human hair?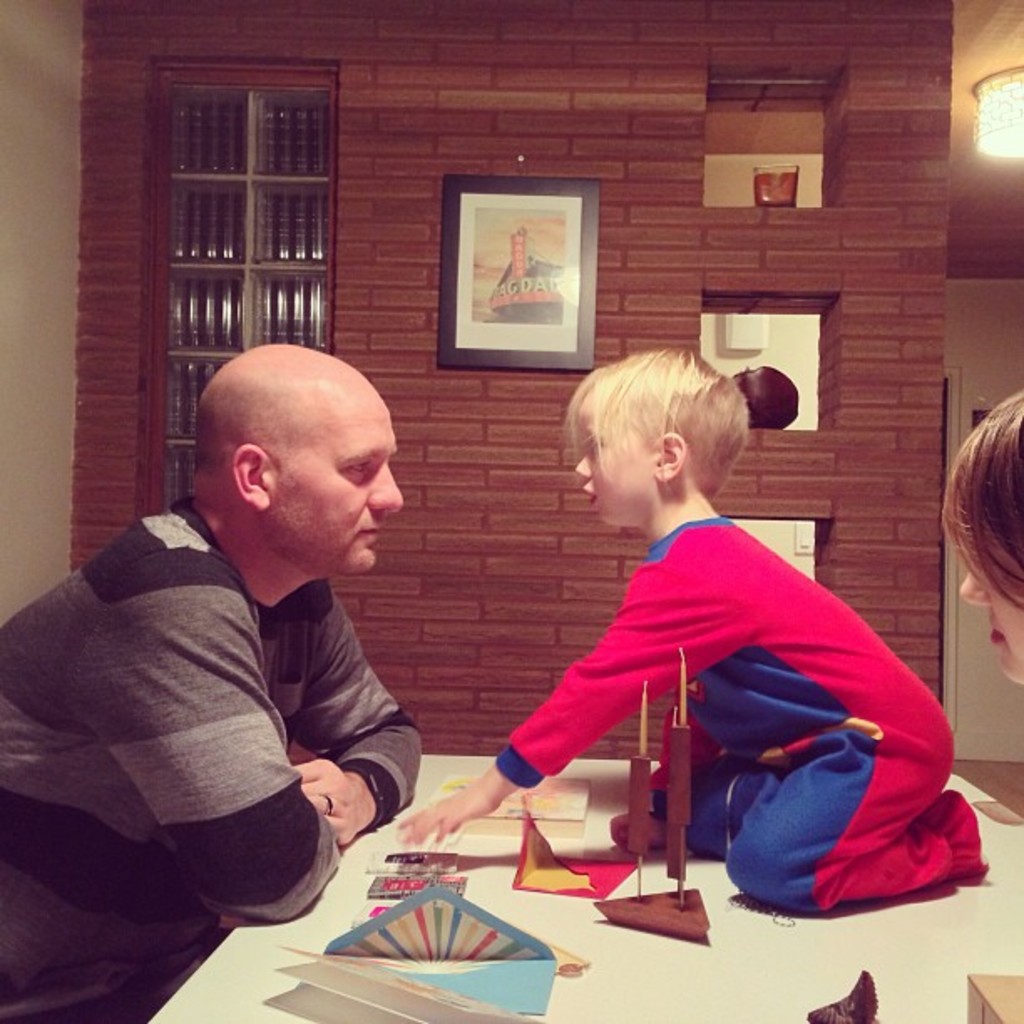
(left=567, top=348, right=743, bottom=535)
